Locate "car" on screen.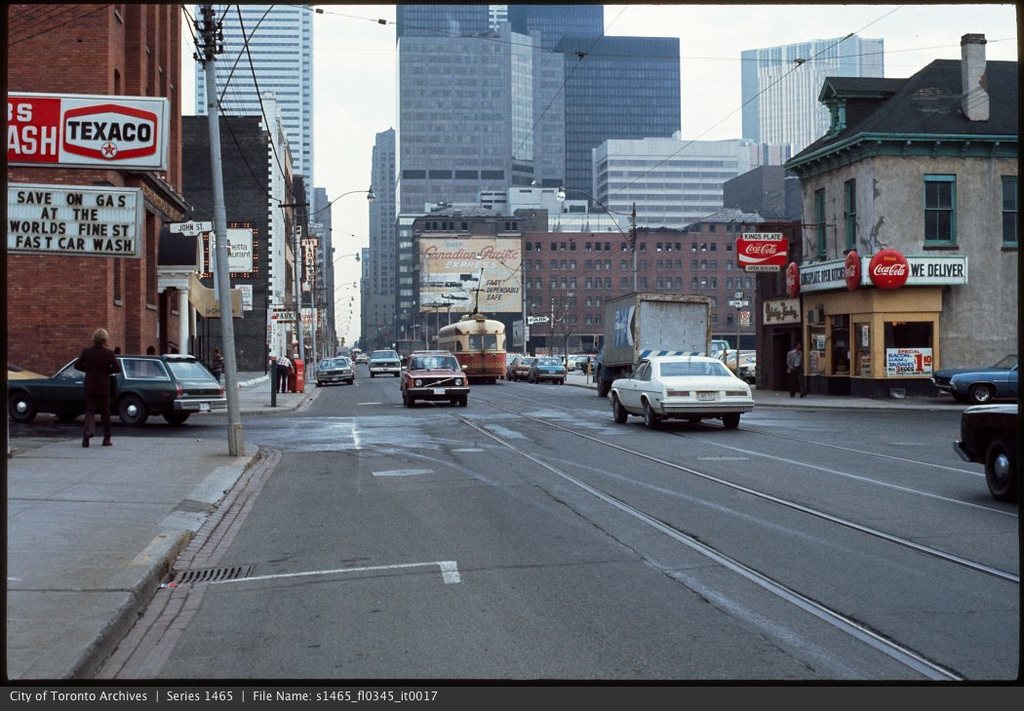
On screen at x1=953 y1=401 x2=1021 y2=501.
